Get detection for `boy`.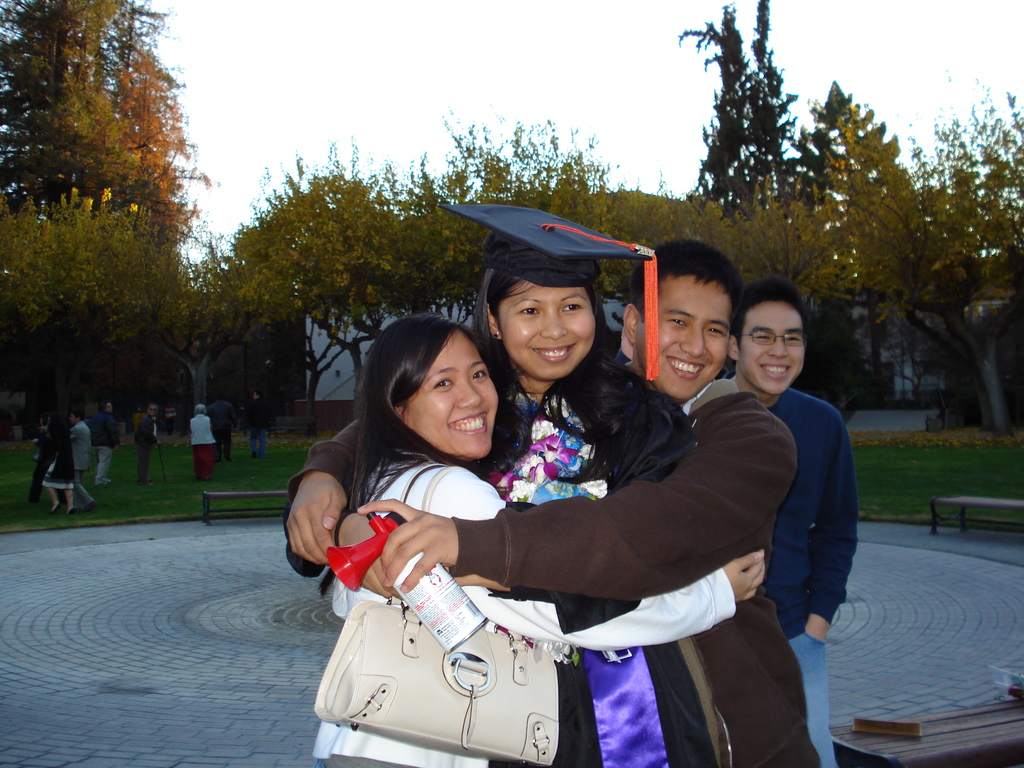
Detection: 722,273,860,767.
